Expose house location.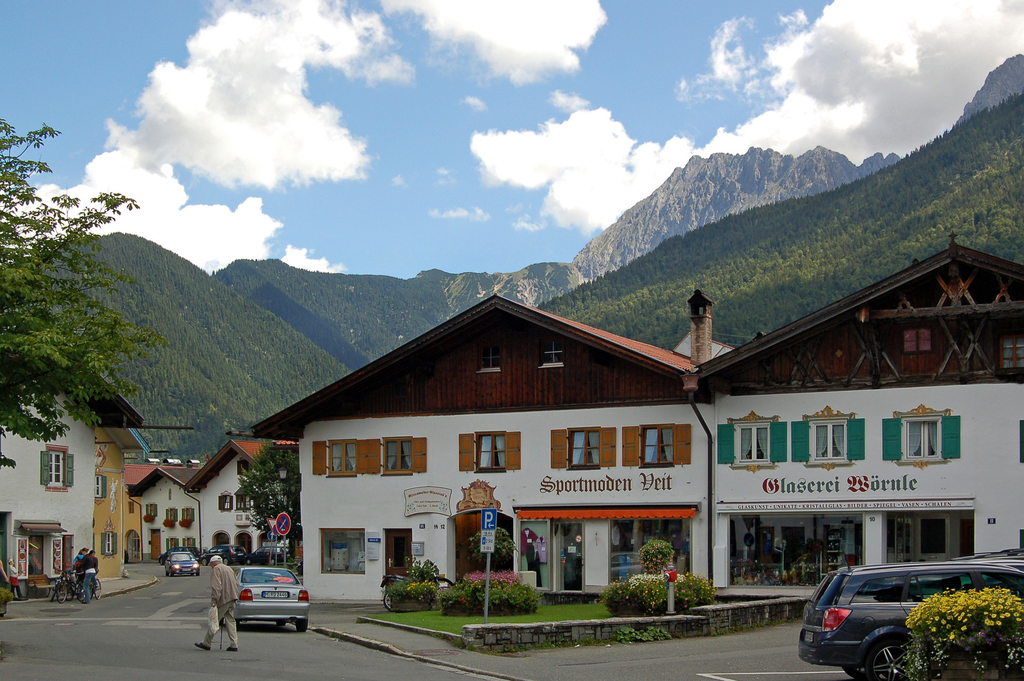
Exposed at 184,438,301,559.
